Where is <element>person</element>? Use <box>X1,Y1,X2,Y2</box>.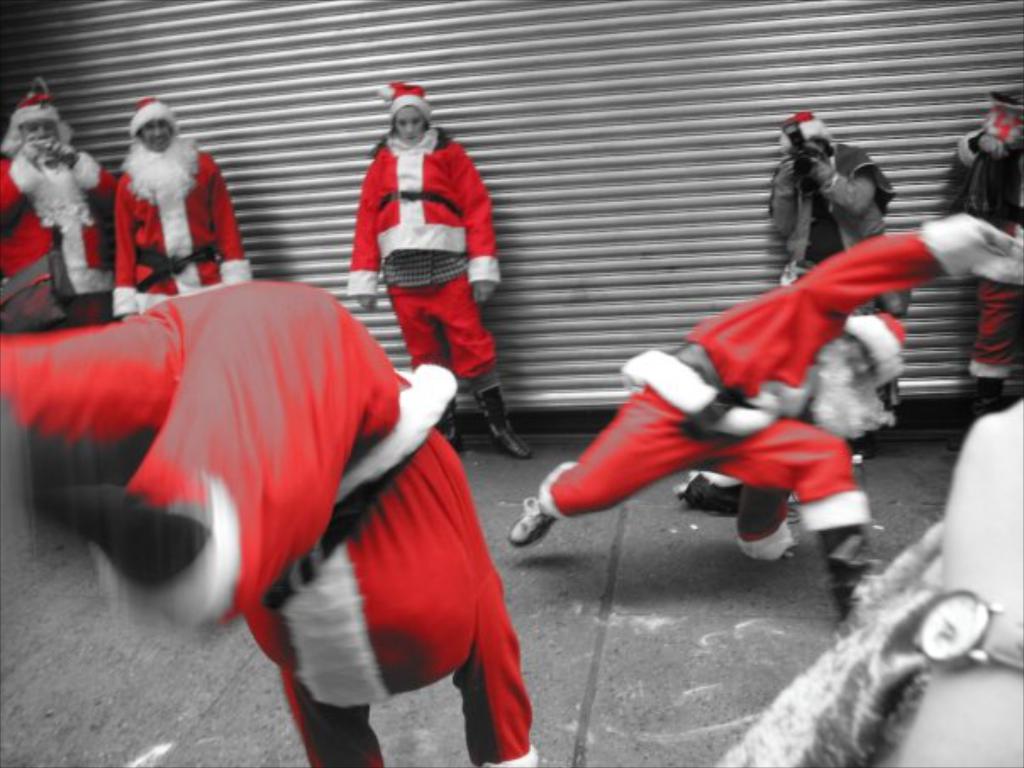
<box>934,92,1022,422</box>.
